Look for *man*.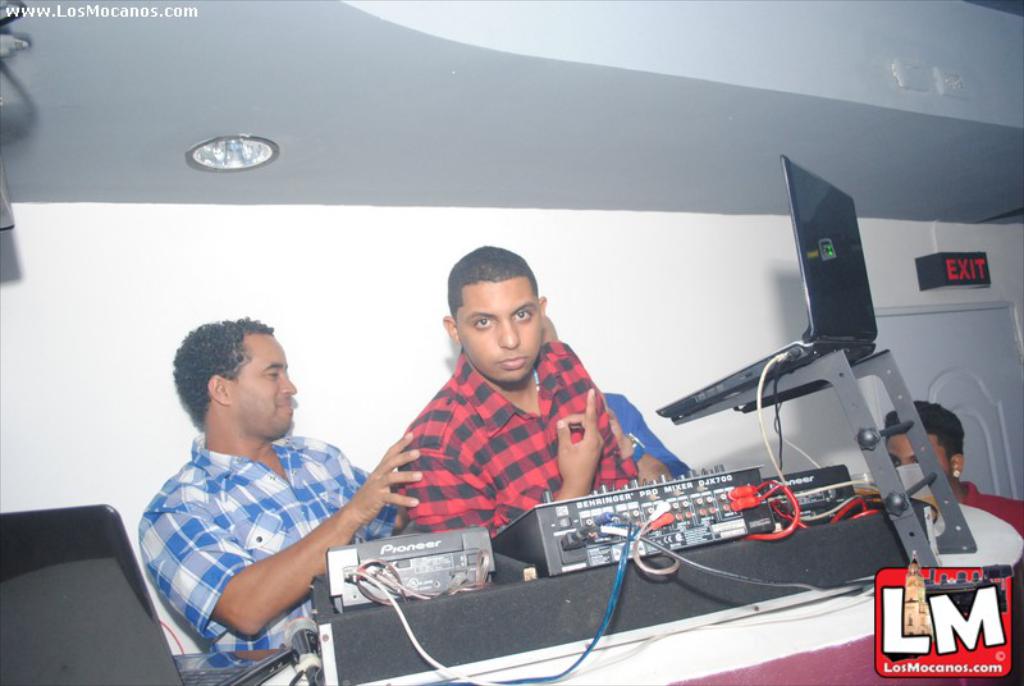
Found: 540 311 692 485.
